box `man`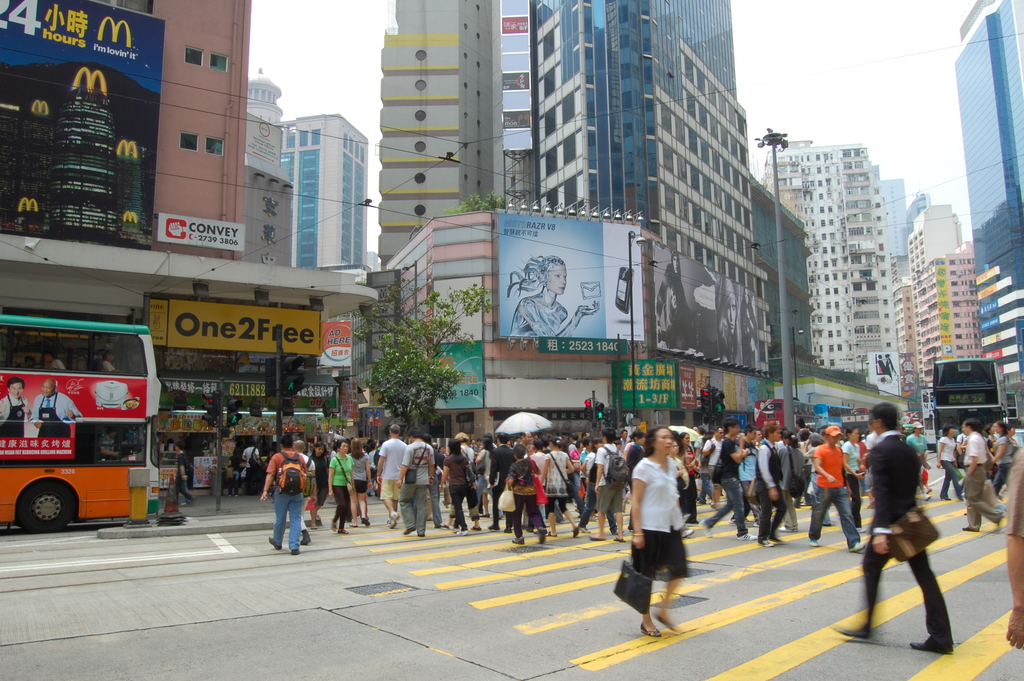
[701,422,758,540]
